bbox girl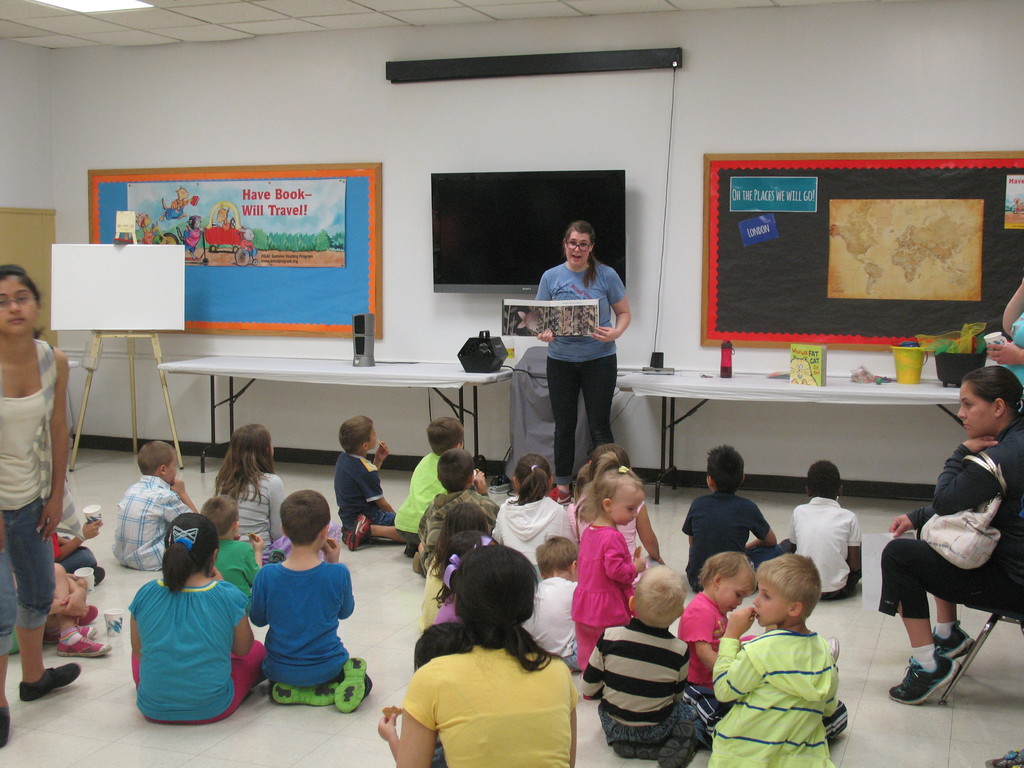
box(429, 532, 481, 626)
